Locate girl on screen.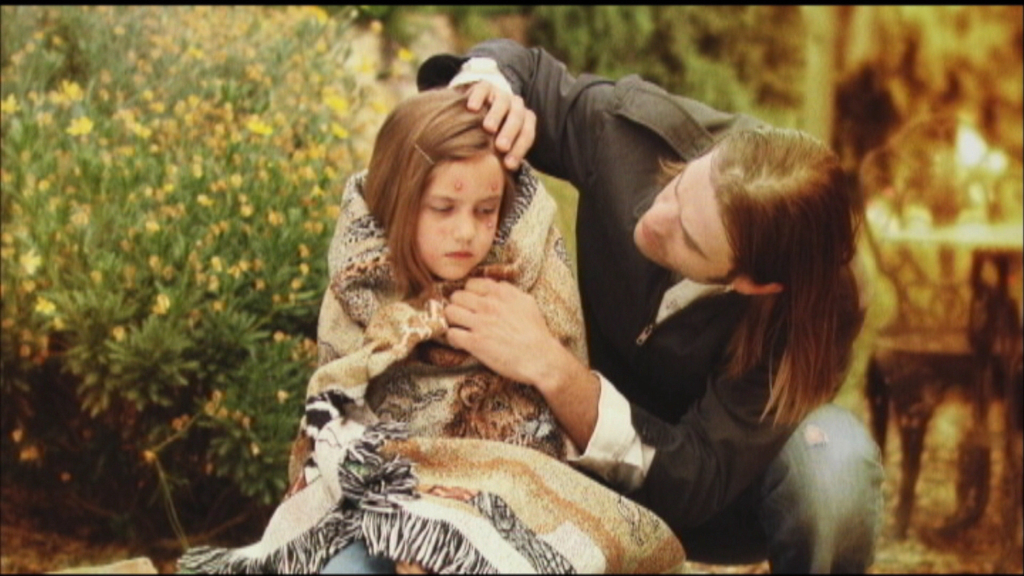
On screen at bbox(175, 87, 772, 575).
